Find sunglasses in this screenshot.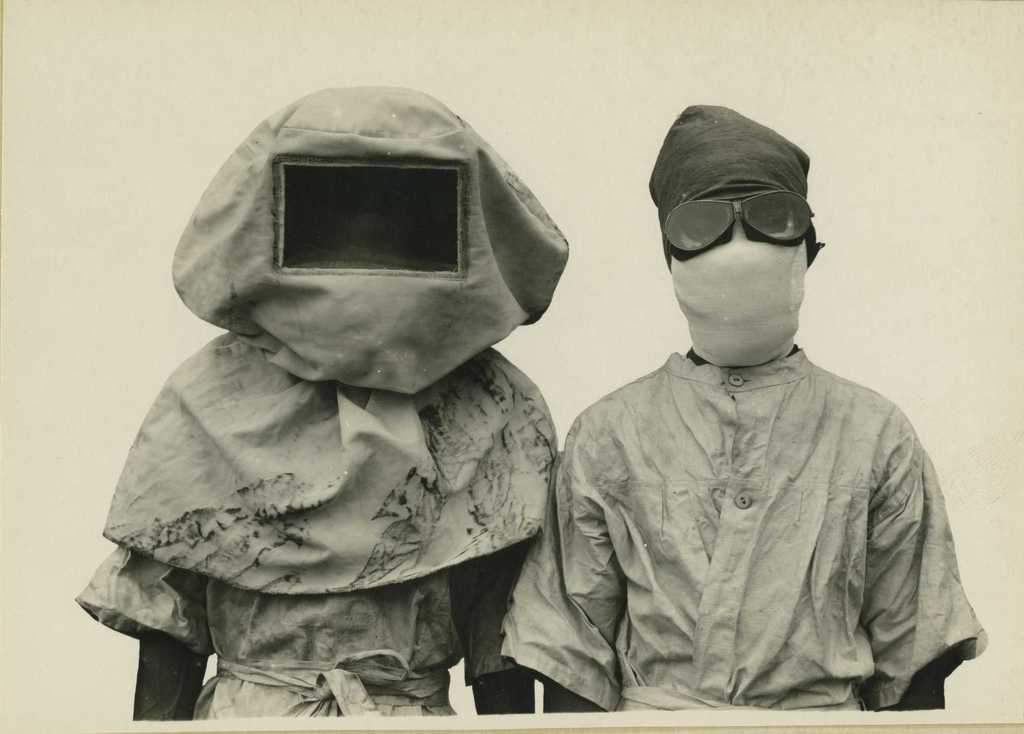
The bounding box for sunglasses is left=662, top=190, right=813, bottom=250.
